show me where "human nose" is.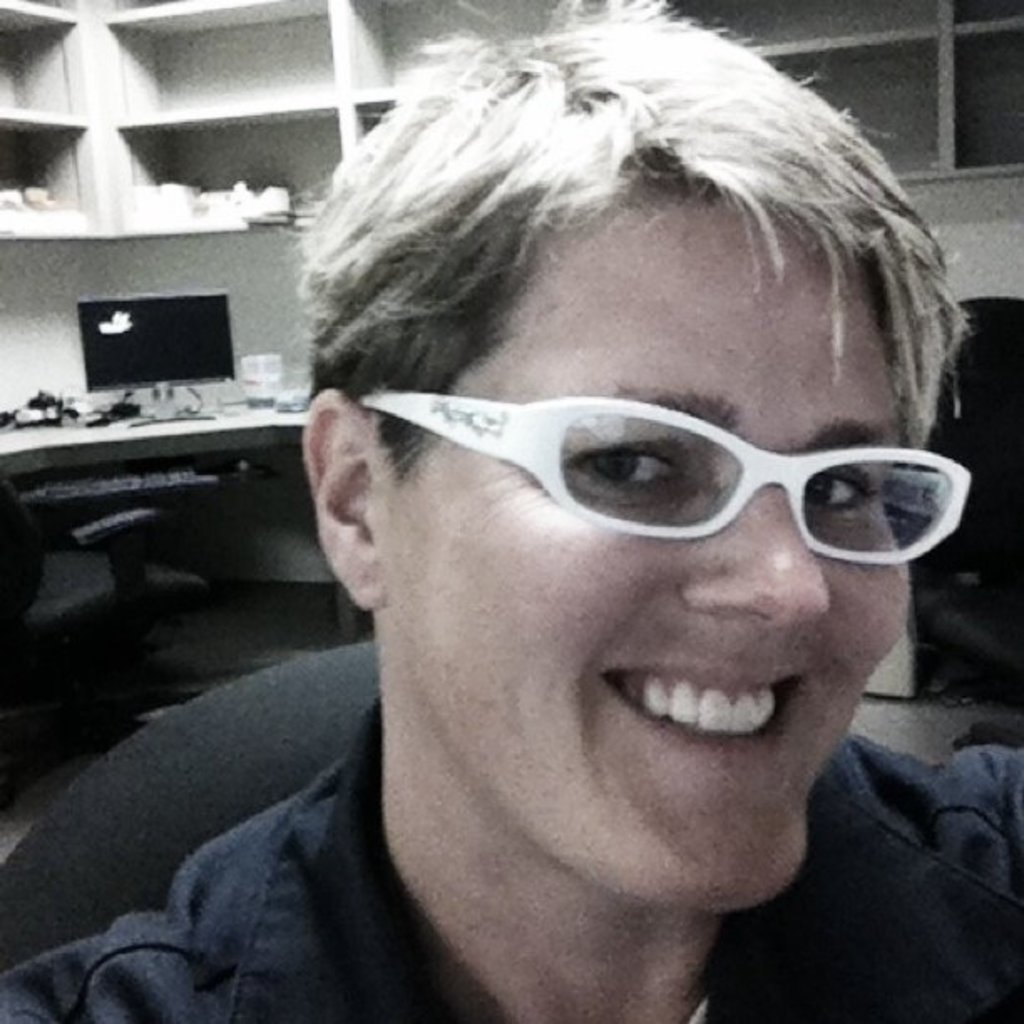
"human nose" is at bbox(674, 468, 835, 627).
